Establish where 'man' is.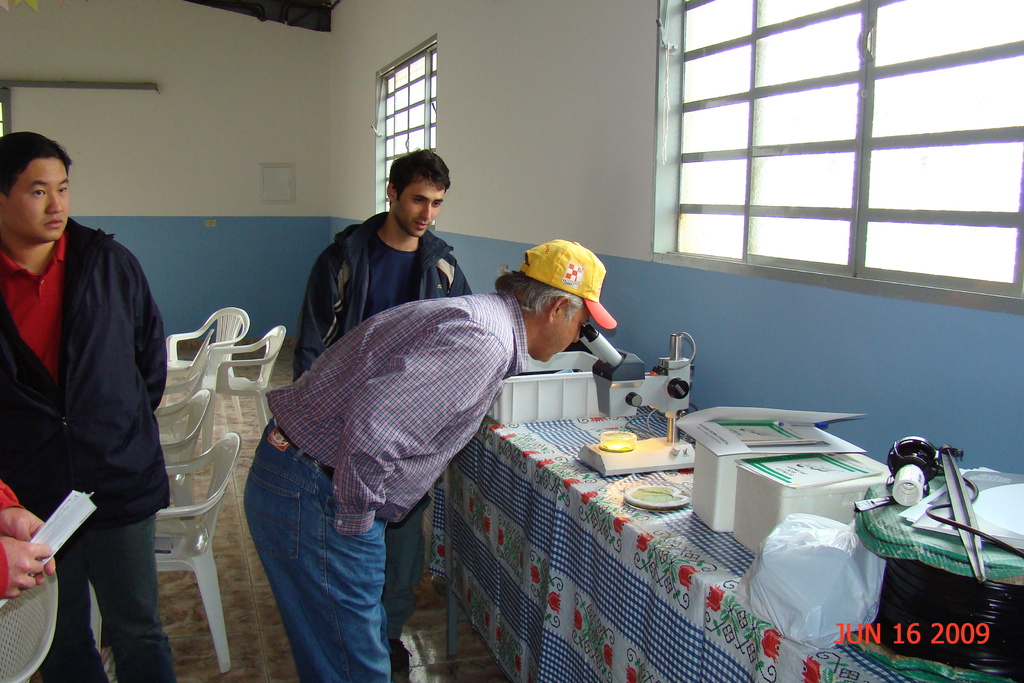
Established at [left=294, top=153, right=485, bottom=643].
